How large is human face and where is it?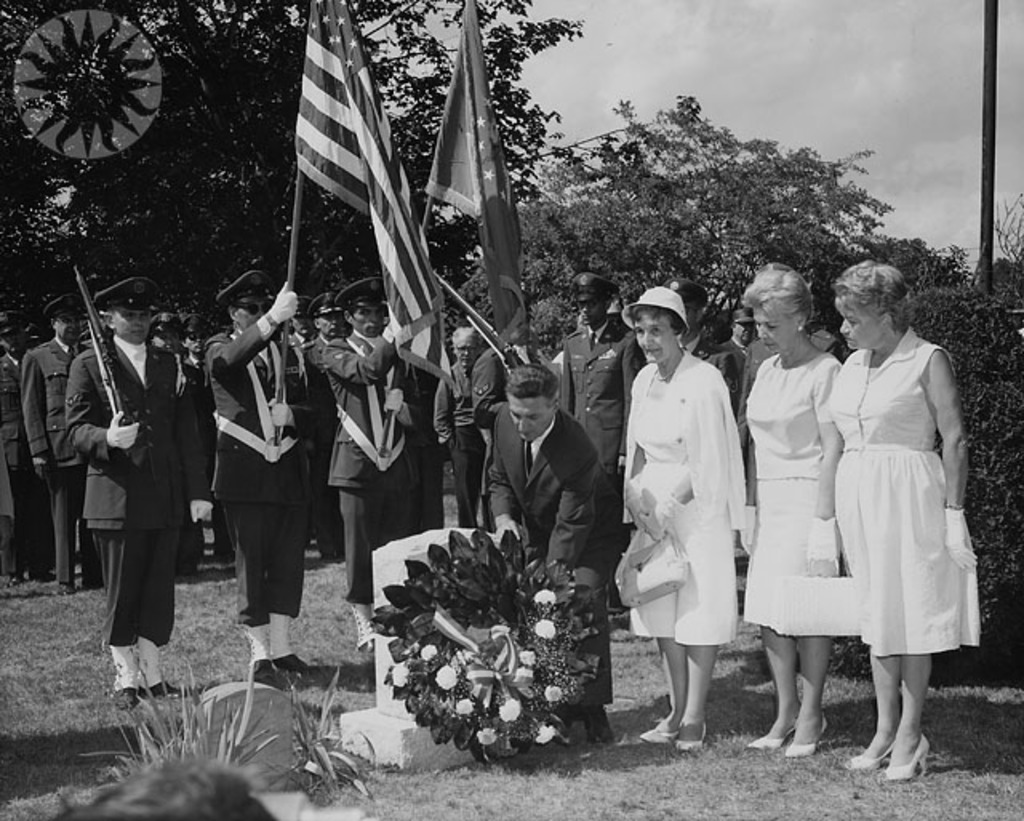
Bounding box: {"left": 58, "top": 307, "right": 77, "bottom": 336}.
